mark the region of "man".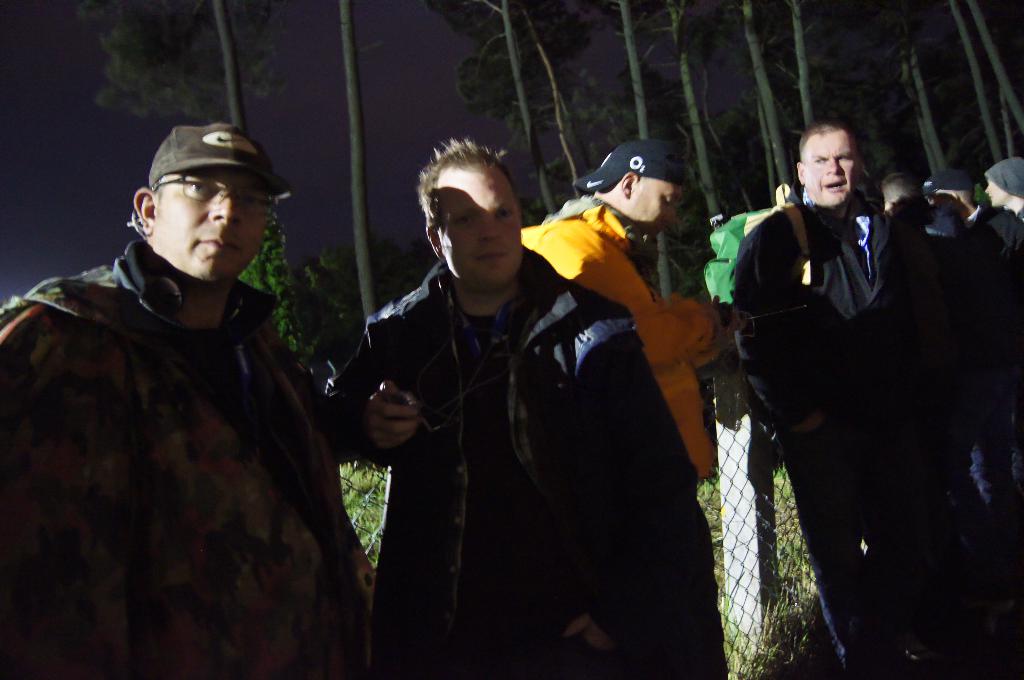
Region: (left=920, top=167, right=1023, bottom=556).
